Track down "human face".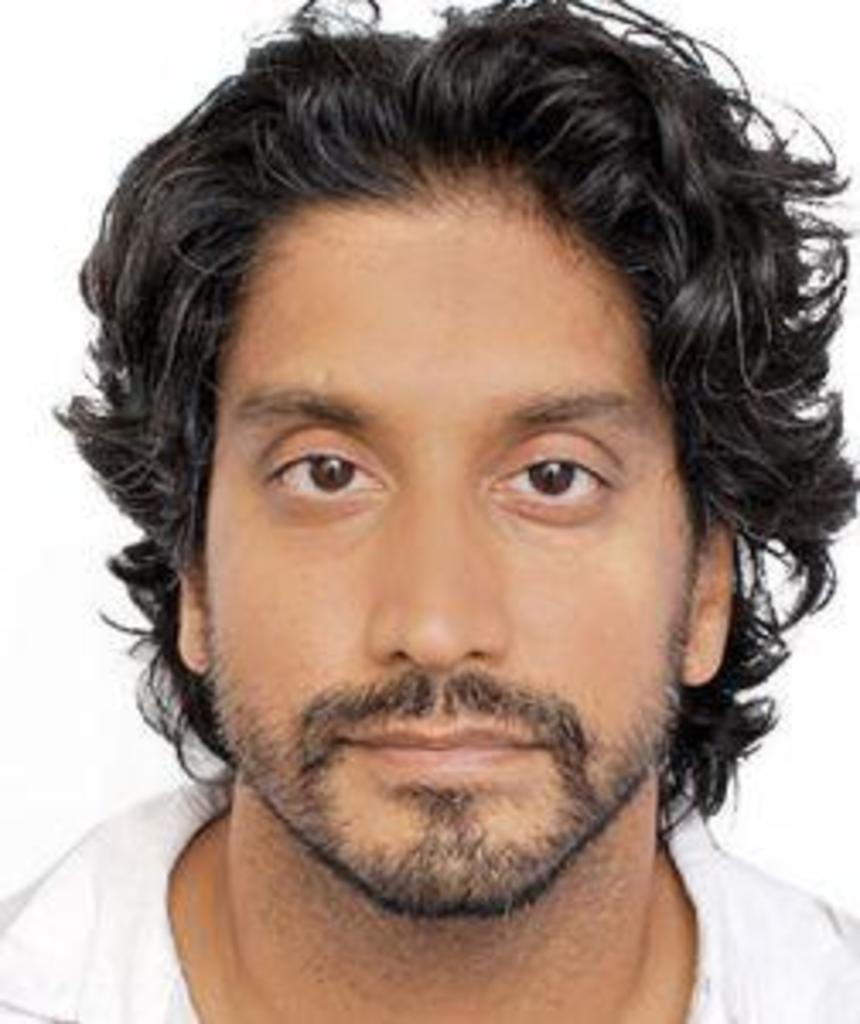
Tracked to l=201, t=195, r=689, b=918.
